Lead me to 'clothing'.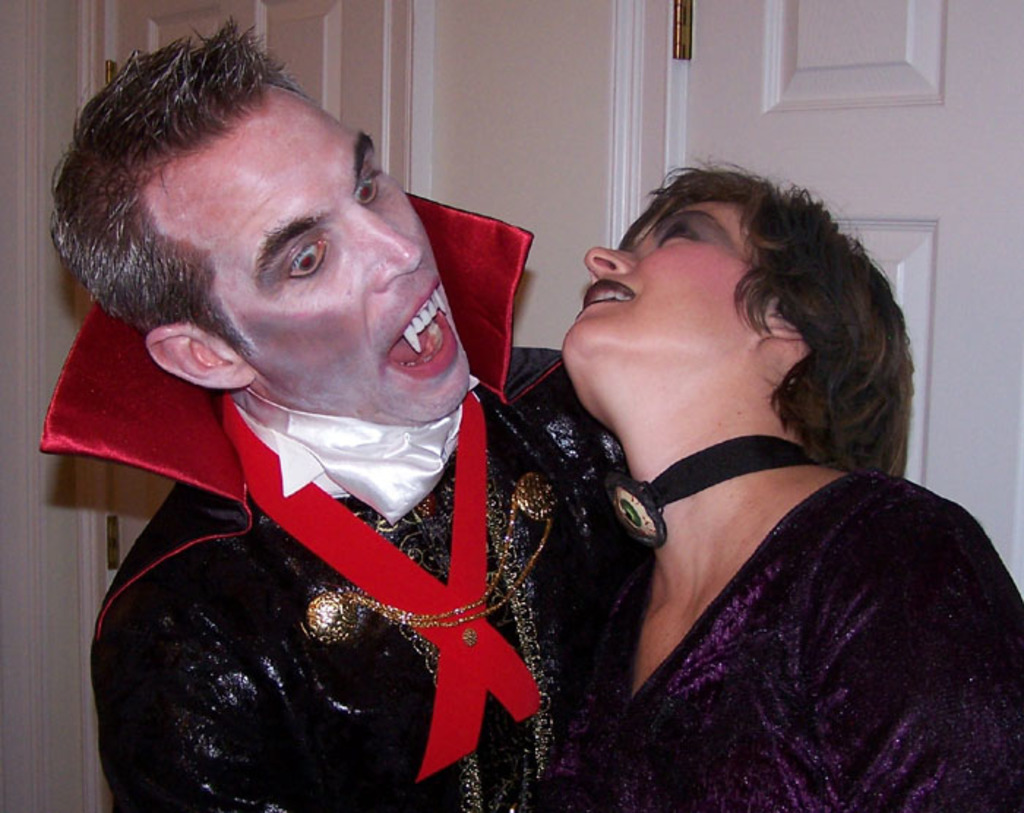
Lead to [535, 459, 1018, 807].
